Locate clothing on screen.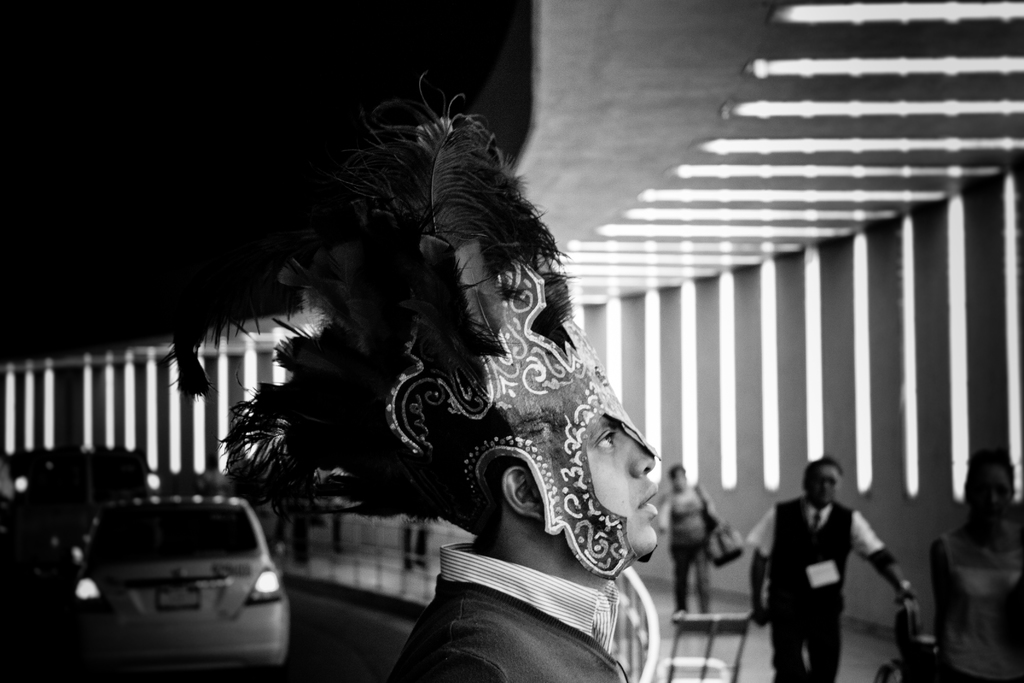
On screen at 660/483/720/609.
